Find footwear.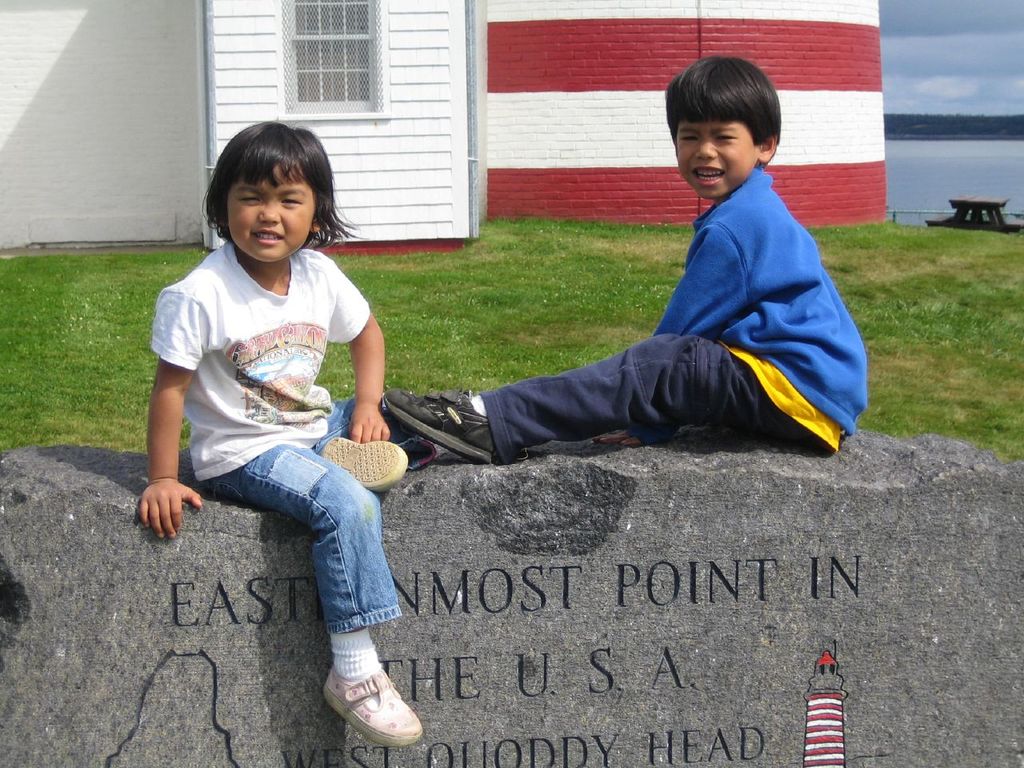
<box>326,662,426,749</box>.
